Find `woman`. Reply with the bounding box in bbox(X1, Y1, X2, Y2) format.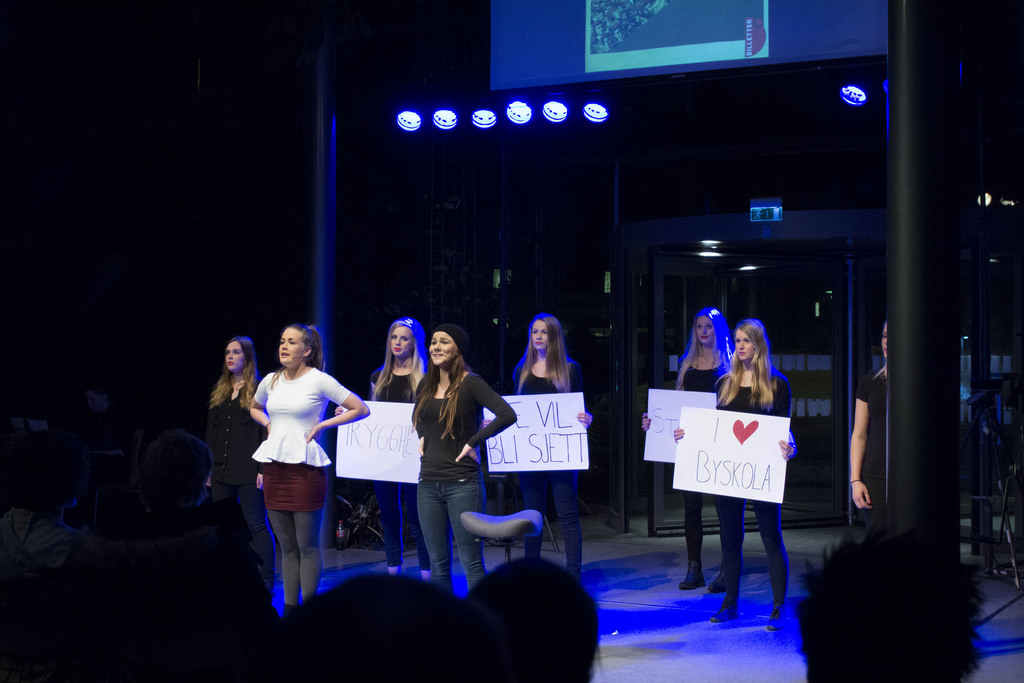
bbox(671, 318, 796, 631).
